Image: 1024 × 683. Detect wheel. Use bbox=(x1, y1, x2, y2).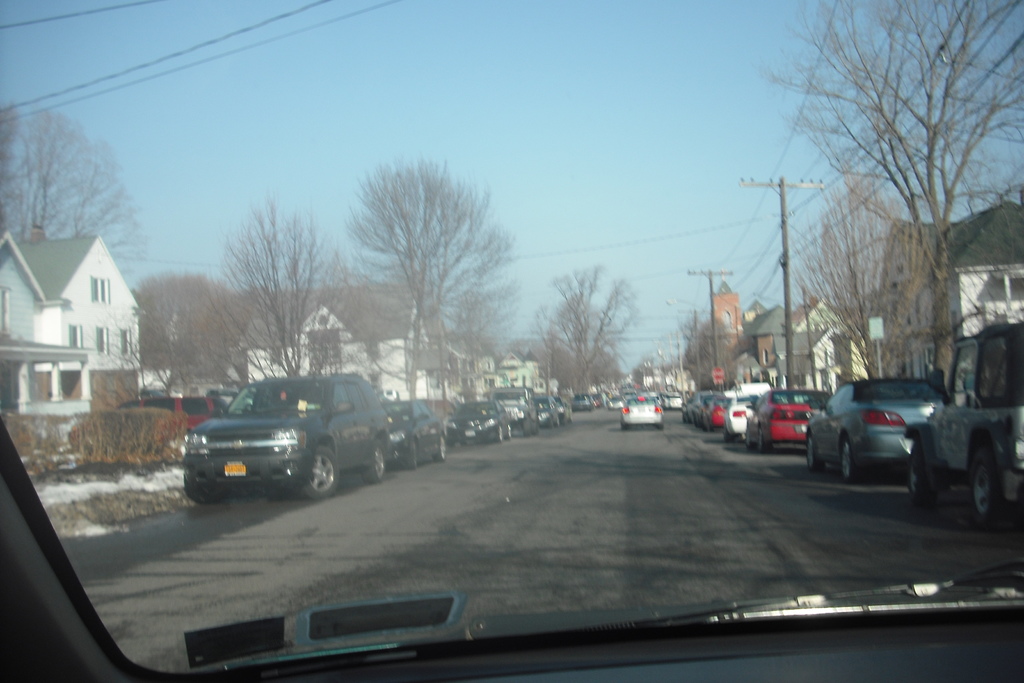
bbox=(655, 423, 665, 434).
